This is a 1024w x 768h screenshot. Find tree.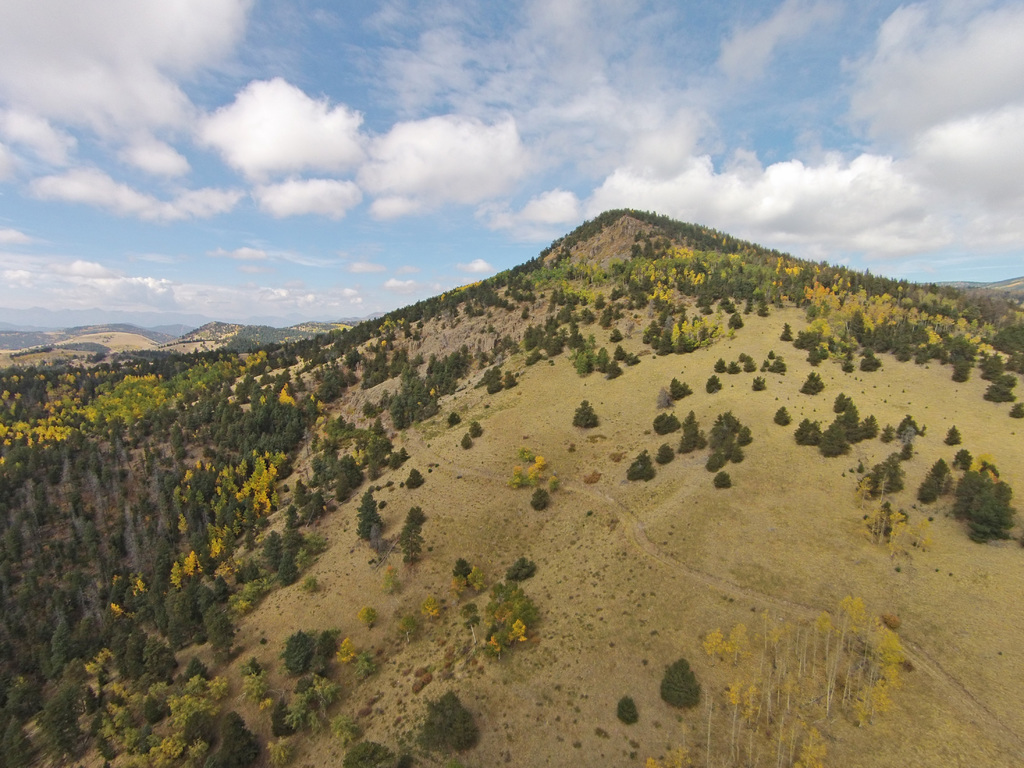
Bounding box: {"left": 895, "top": 412, "right": 931, "bottom": 435}.
